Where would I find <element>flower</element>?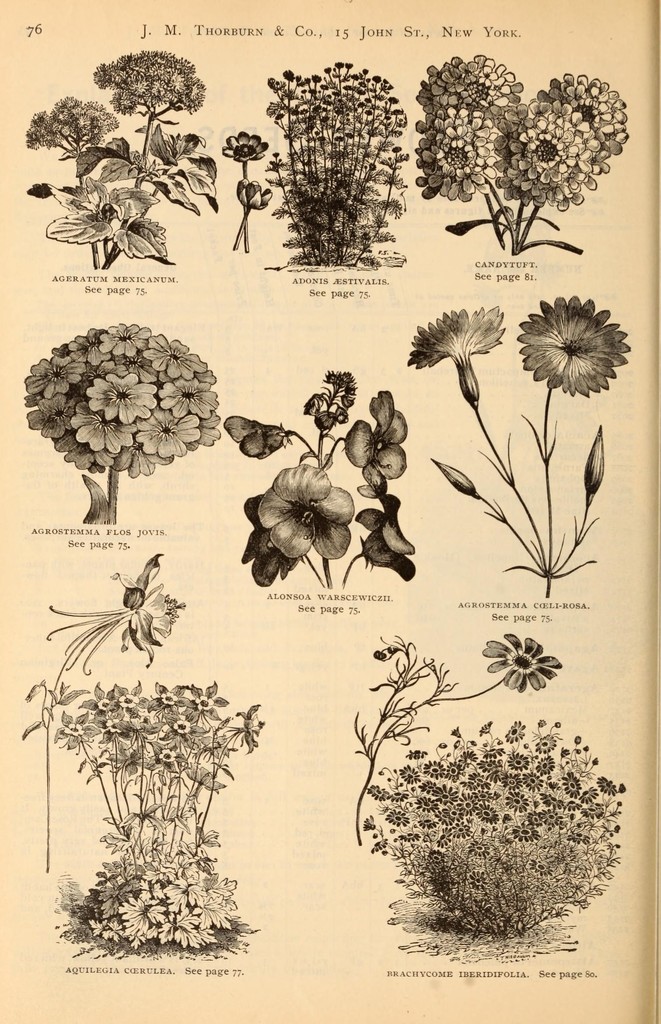
At [left=224, top=127, right=275, bottom=166].
